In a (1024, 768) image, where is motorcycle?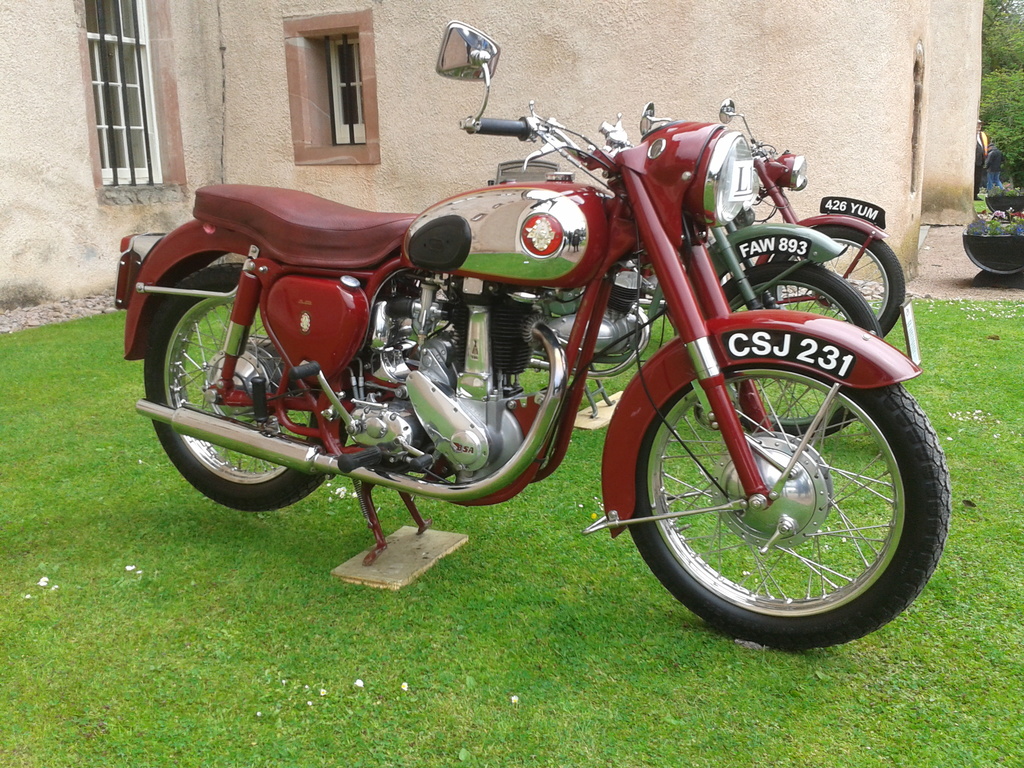
(x1=88, y1=55, x2=947, y2=642).
